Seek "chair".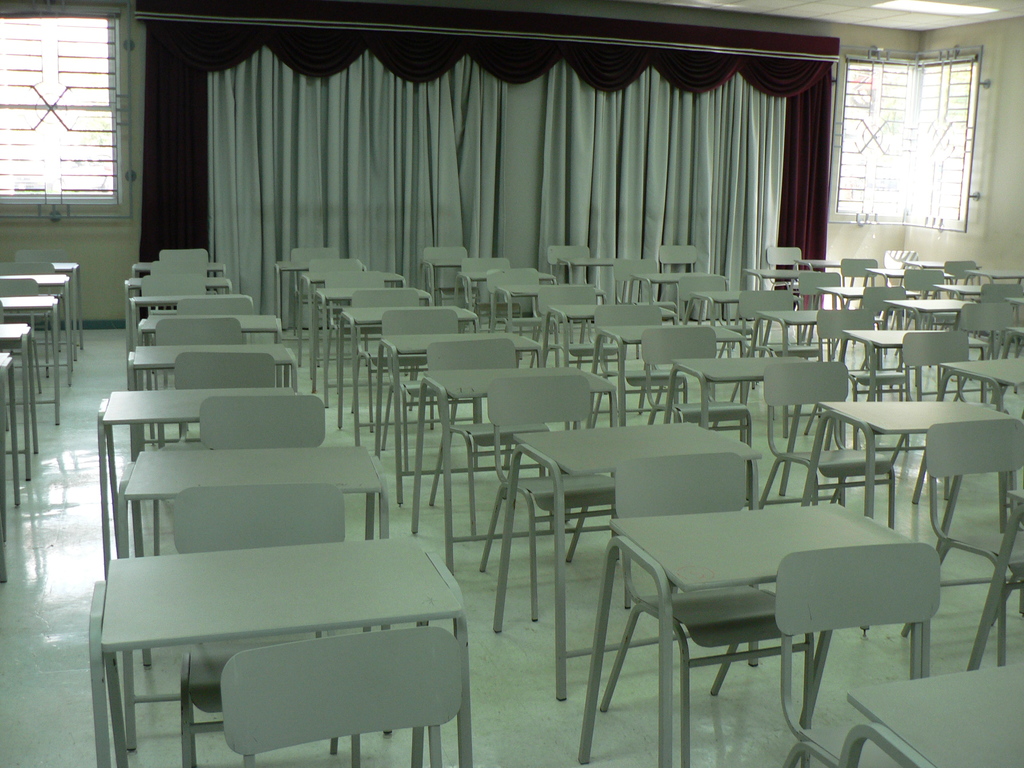
(756,358,897,531).
